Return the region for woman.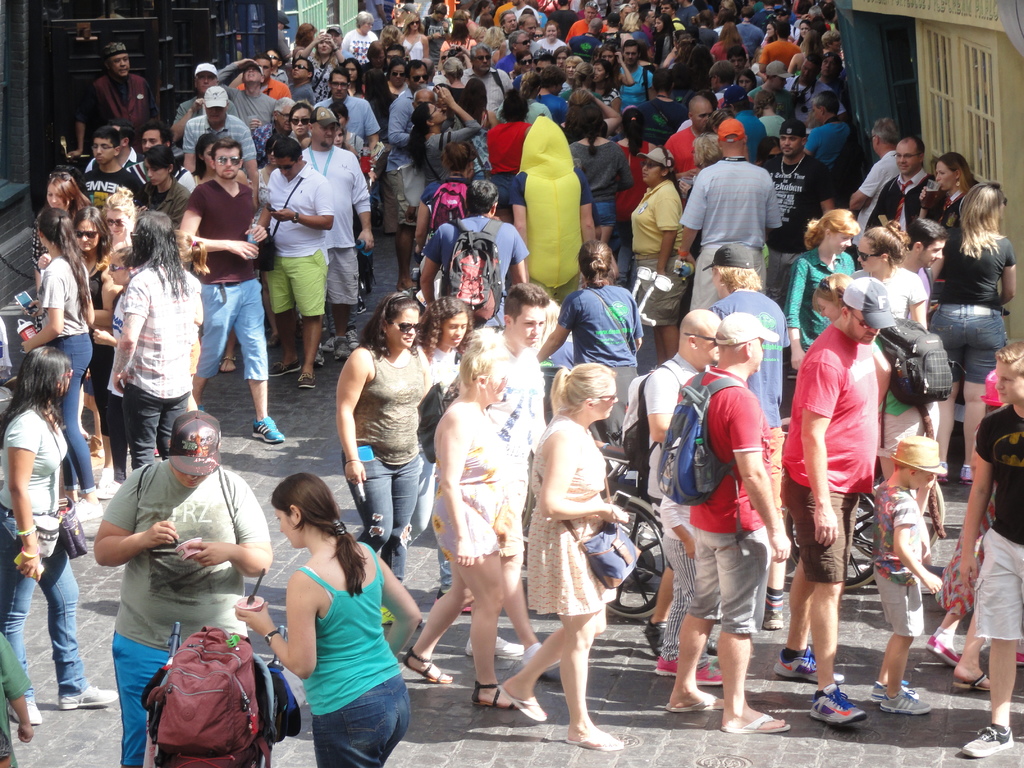
BBox(417, 294, 482, 493).
